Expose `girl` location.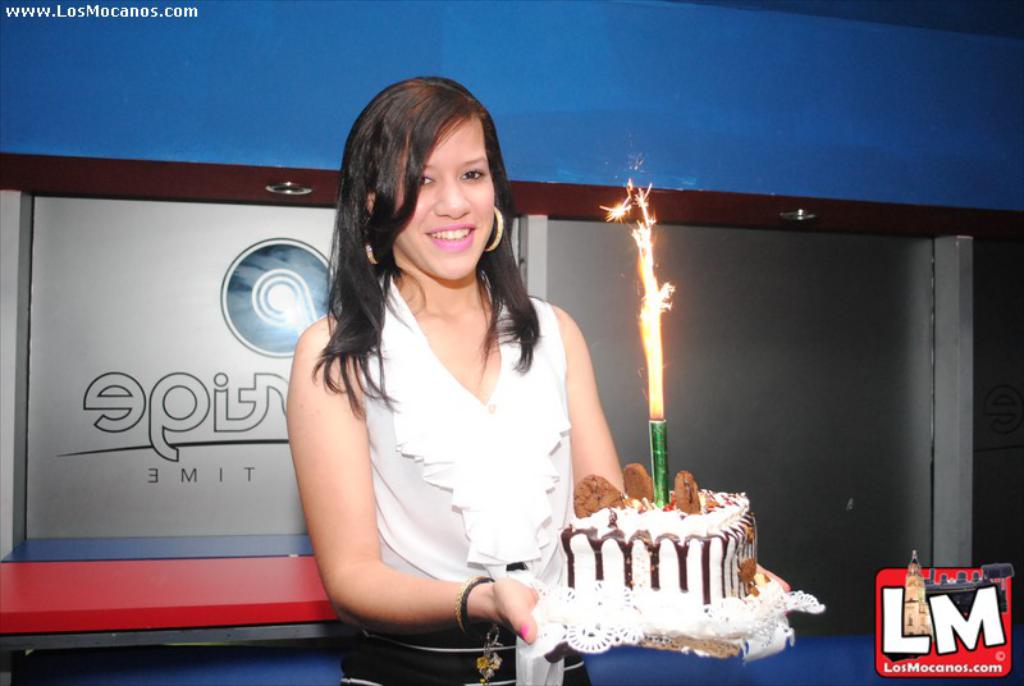
Exposed at bbox(280, 70, 791, 685).
